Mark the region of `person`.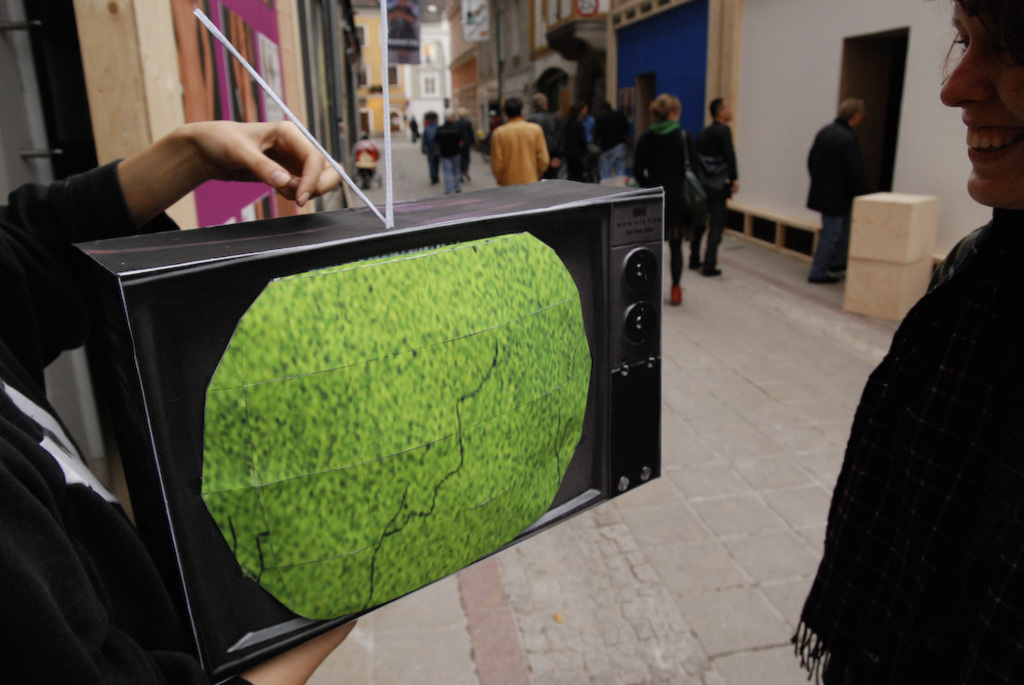
Region: [793, 0, 1023, 684].
